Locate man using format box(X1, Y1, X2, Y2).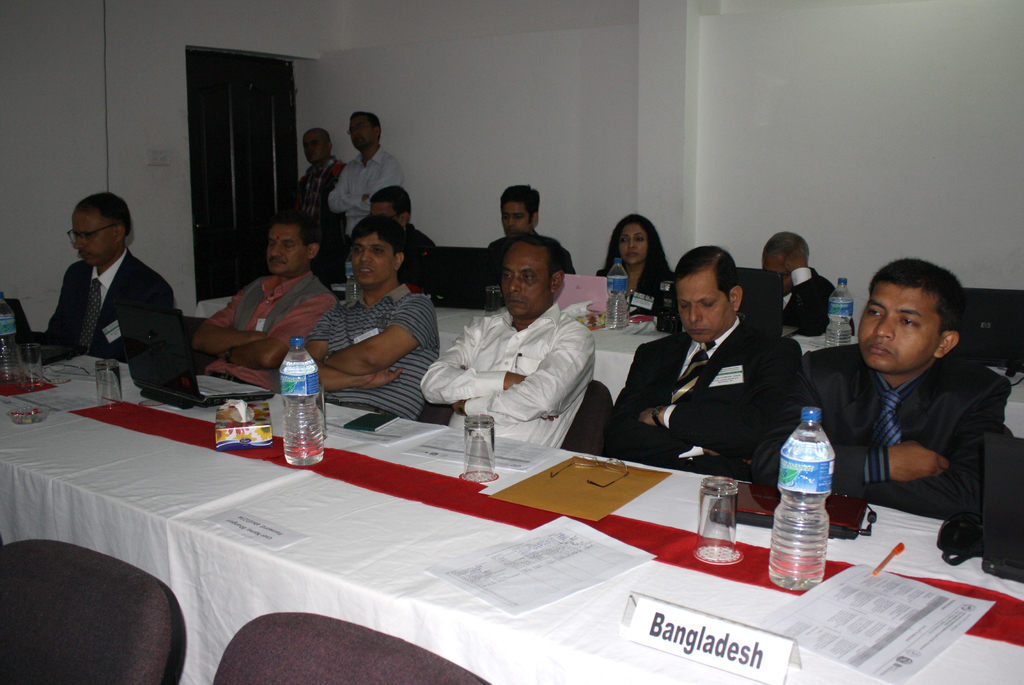
box(414, 227, 598, 449).
